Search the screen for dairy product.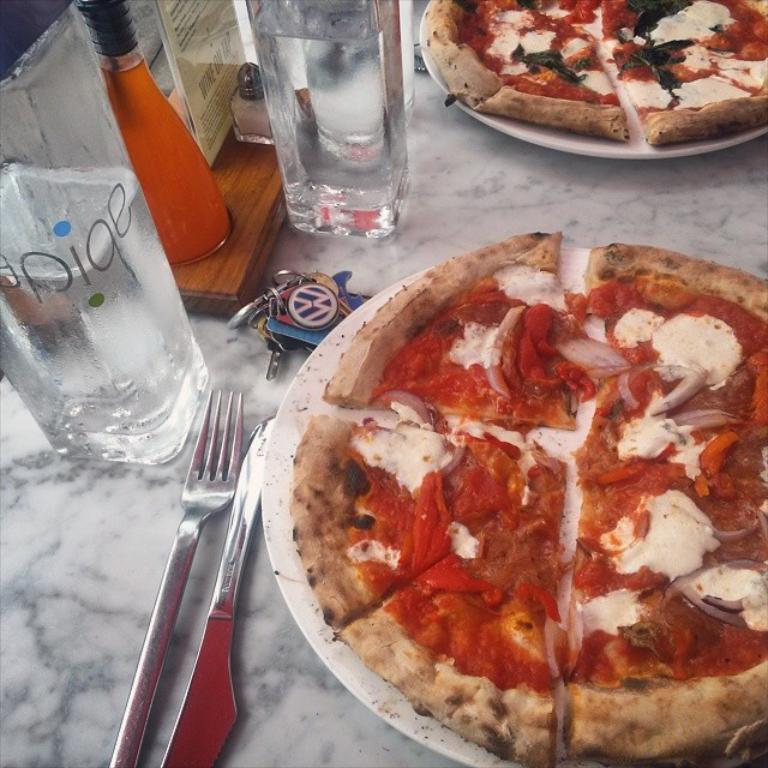
Found at box=[707, 569, 767, 642].
